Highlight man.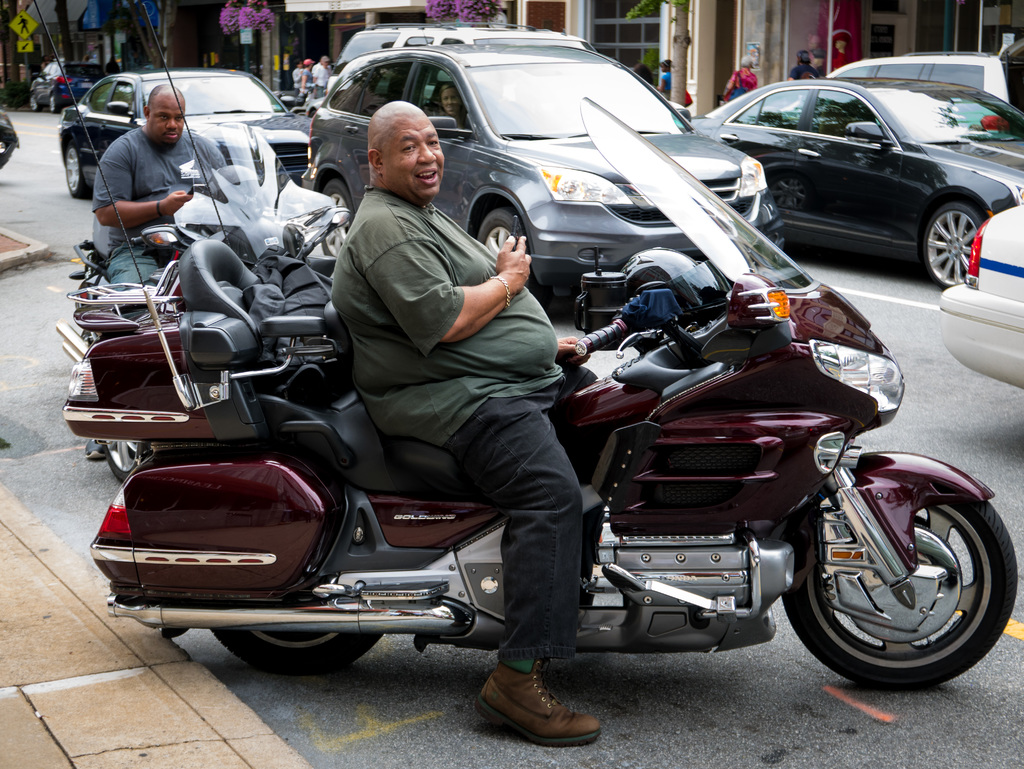
Highlighted region: box(724, 54, 758, 99).
